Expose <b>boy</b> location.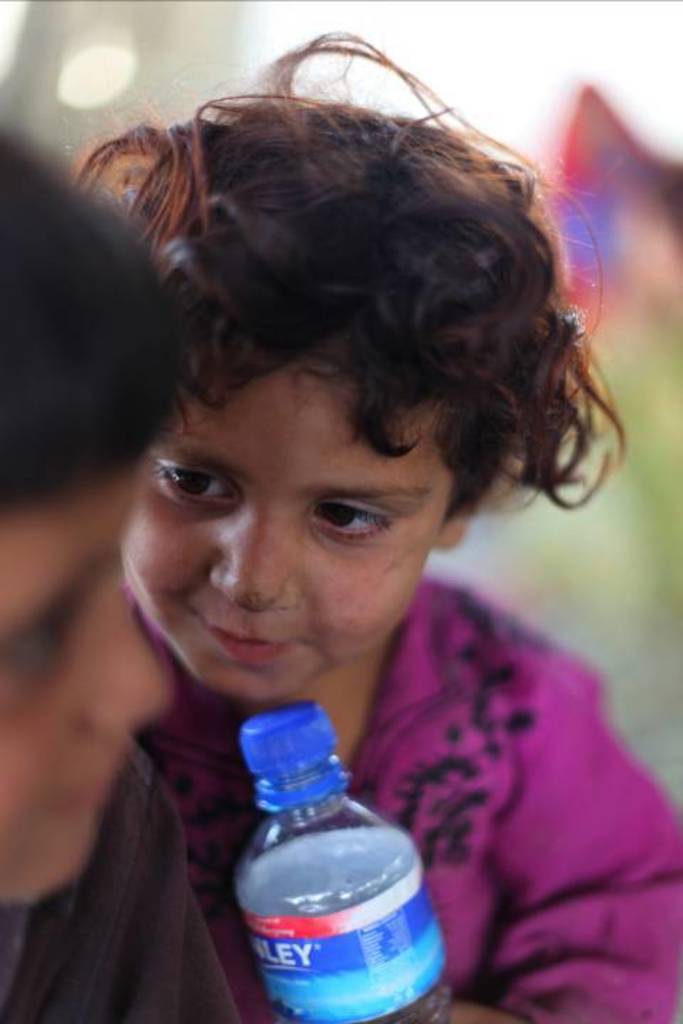
Exposed at select_region(0, 122, 201, 893).
